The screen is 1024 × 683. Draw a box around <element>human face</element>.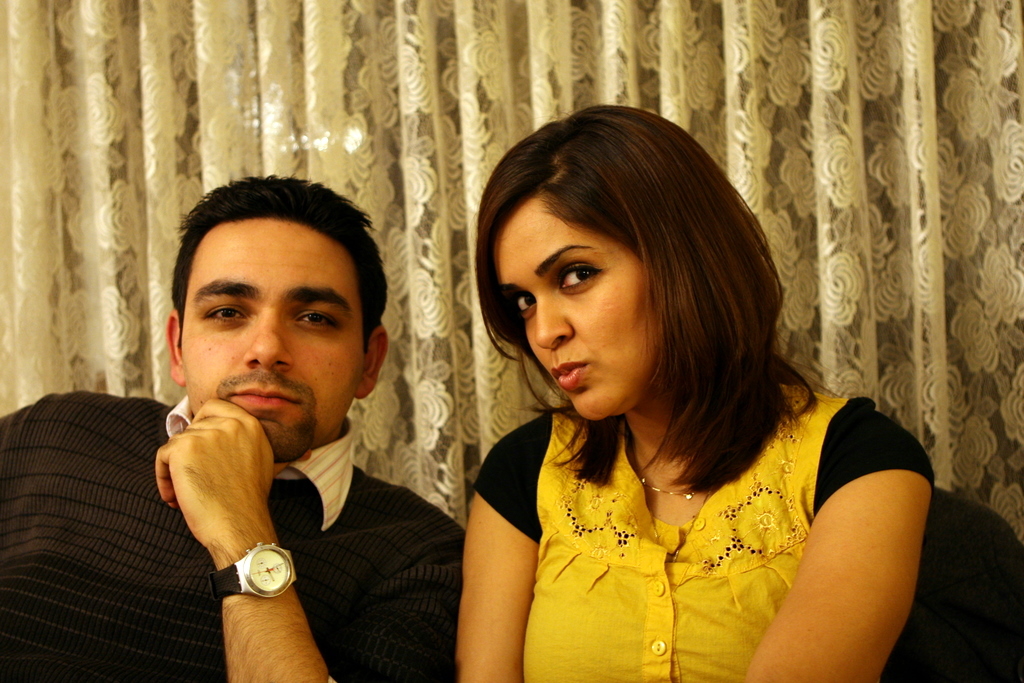
select_region(490, 195, 662, 417).
